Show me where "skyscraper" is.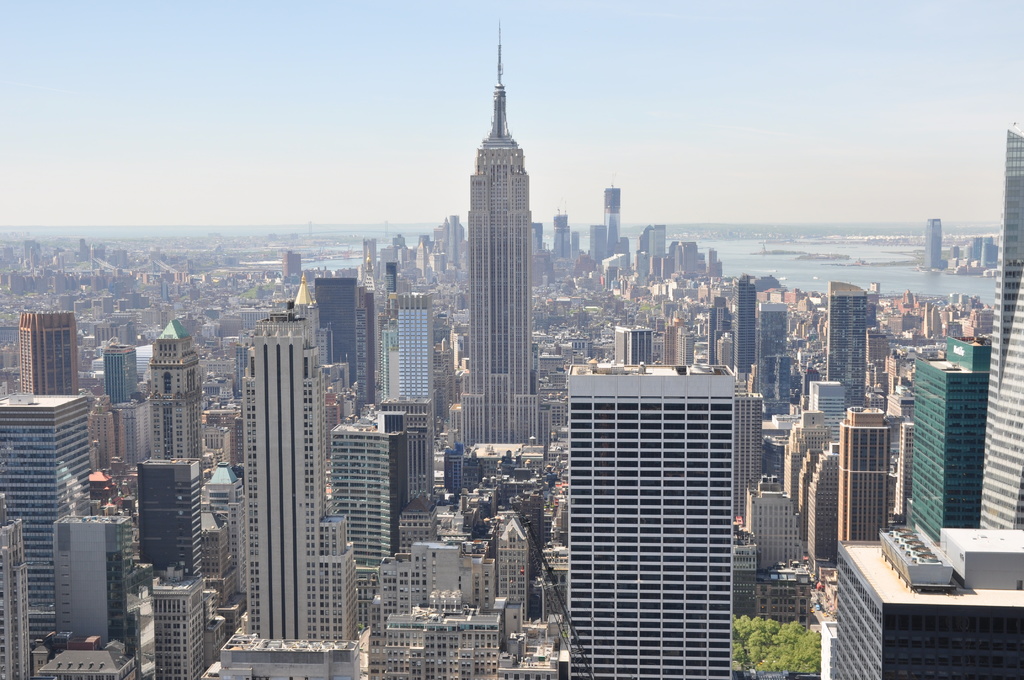
"skyscraper" is at (804, 442, 838, 574).
